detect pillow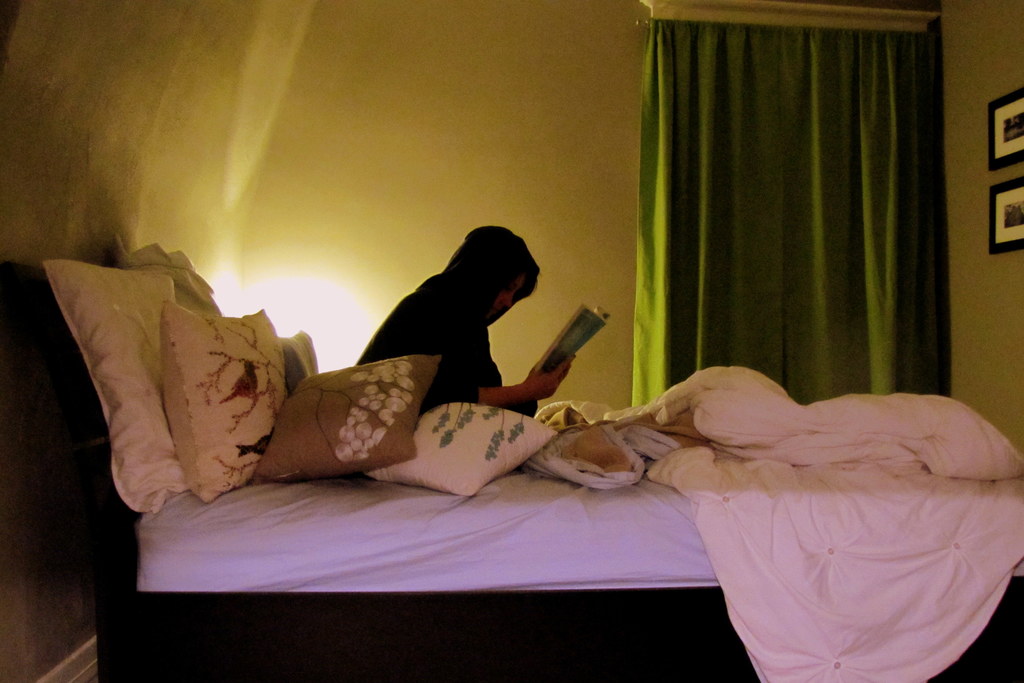
[left=268, top=330, right=310, bottom=405]
